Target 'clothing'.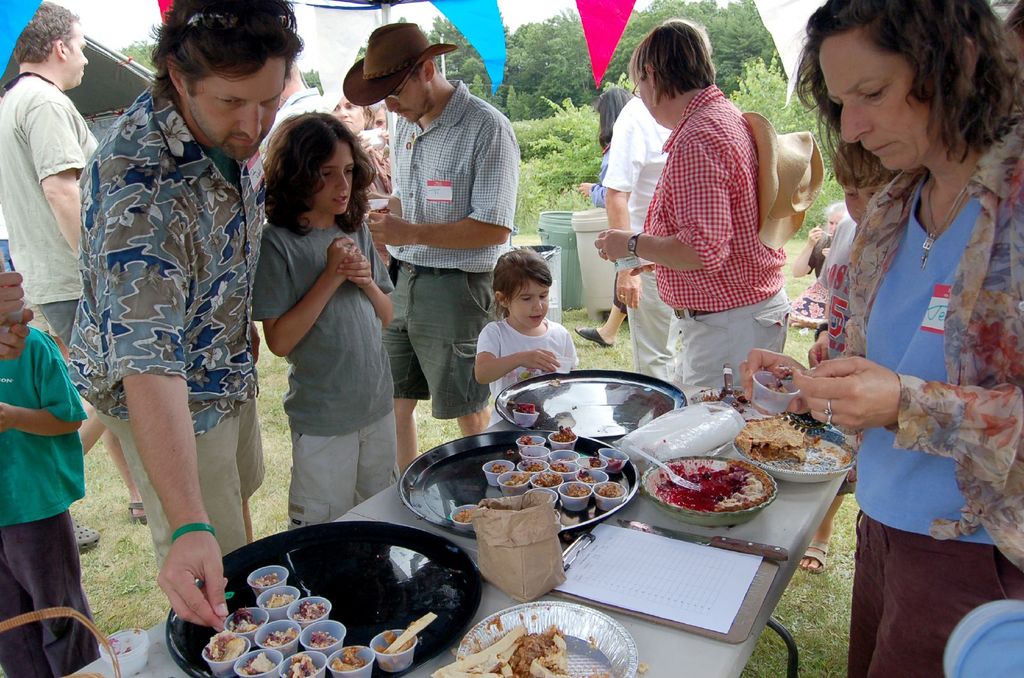
Target region: BBox(66, 62, 271, 443).
